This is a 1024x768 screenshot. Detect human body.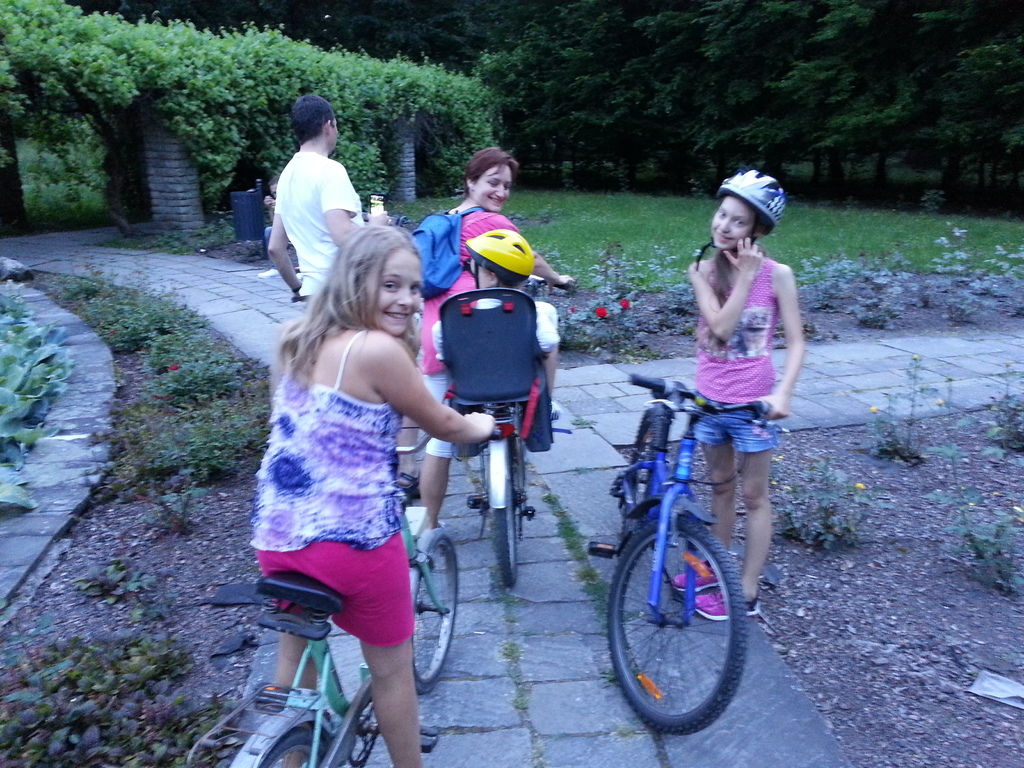
x1=260, y1=100, x2=364, y2=301.
